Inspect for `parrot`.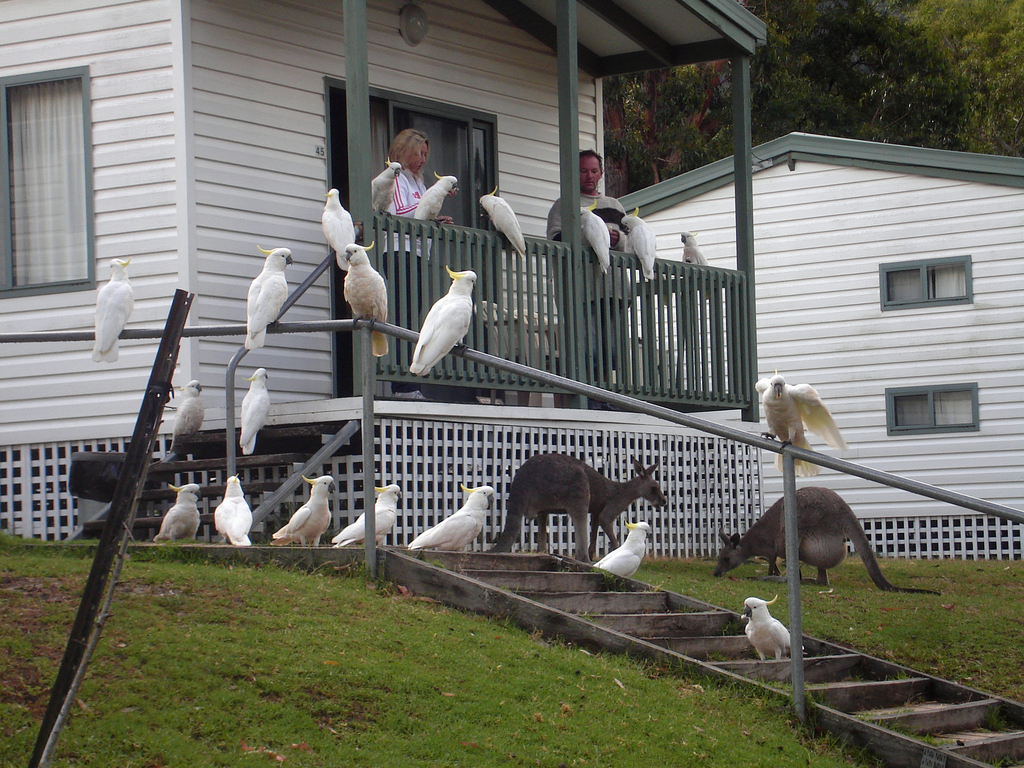
Inspection: locate(321, 186, 356, 271).
